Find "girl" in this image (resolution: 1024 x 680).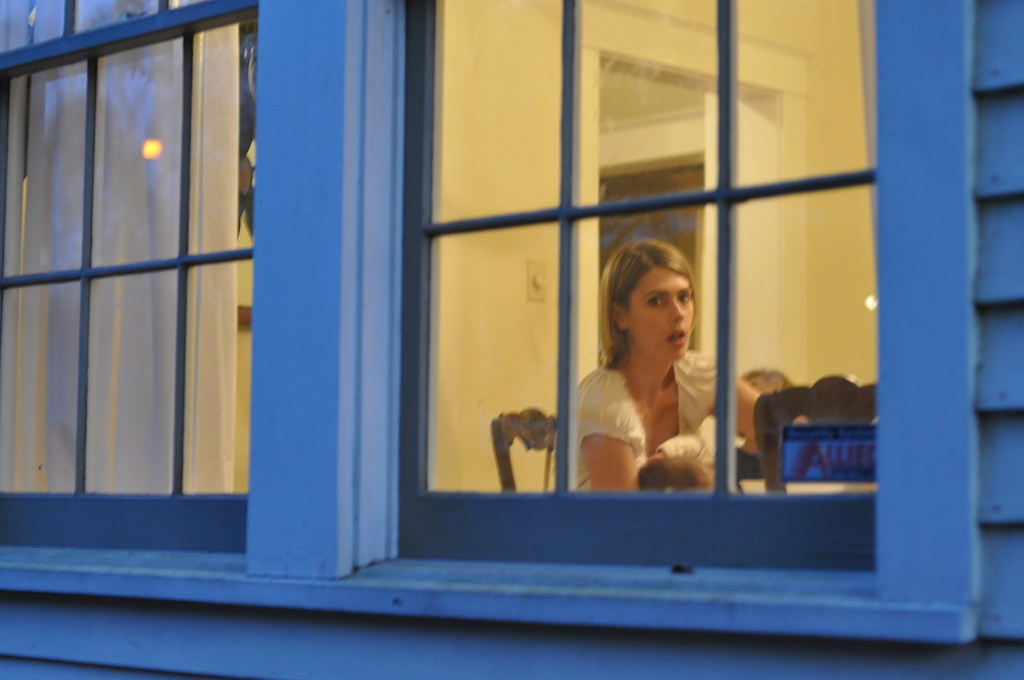
region(566, 238, 810, 498).
